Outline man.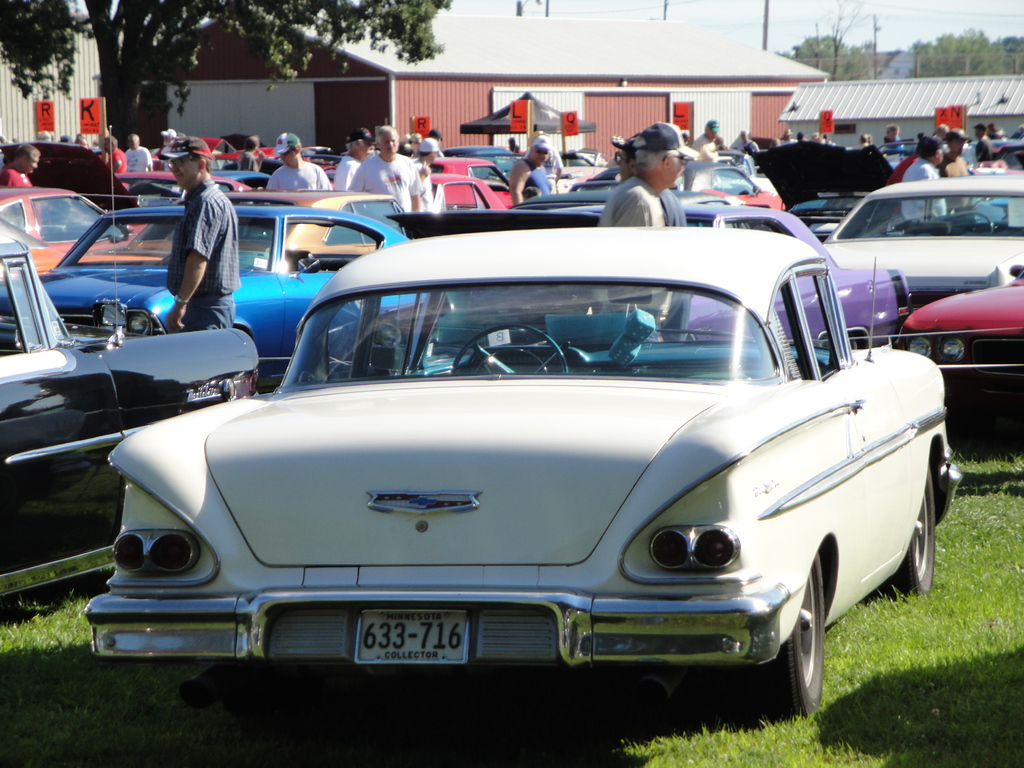
Outline: [975, 125, 993, 159].
